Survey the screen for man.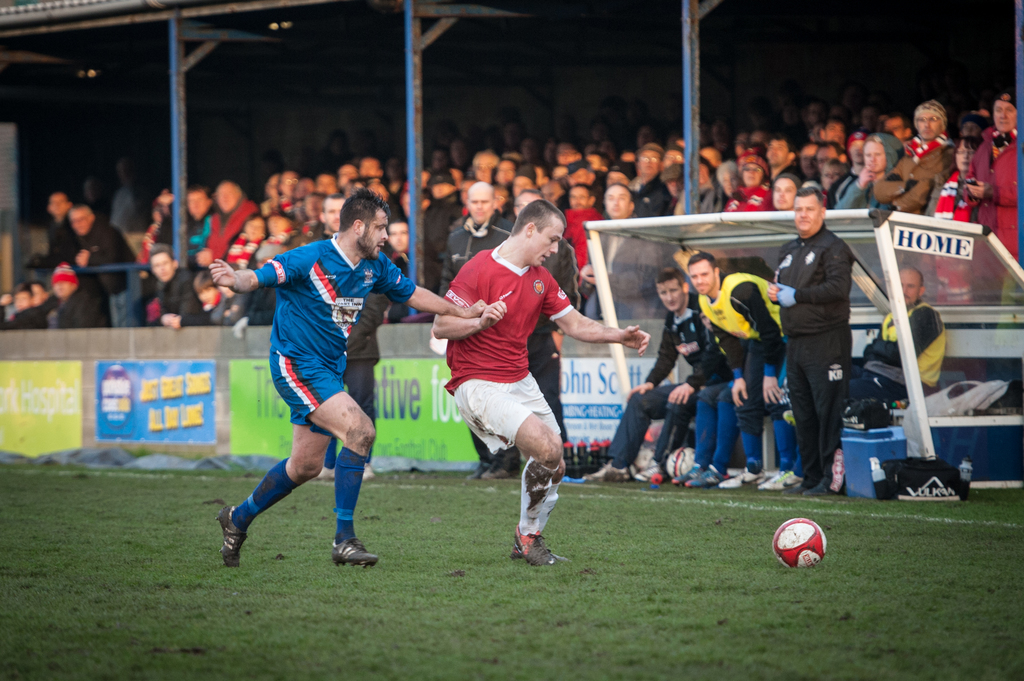
Survey found: <region>668, 310, 737, 483</region>.
